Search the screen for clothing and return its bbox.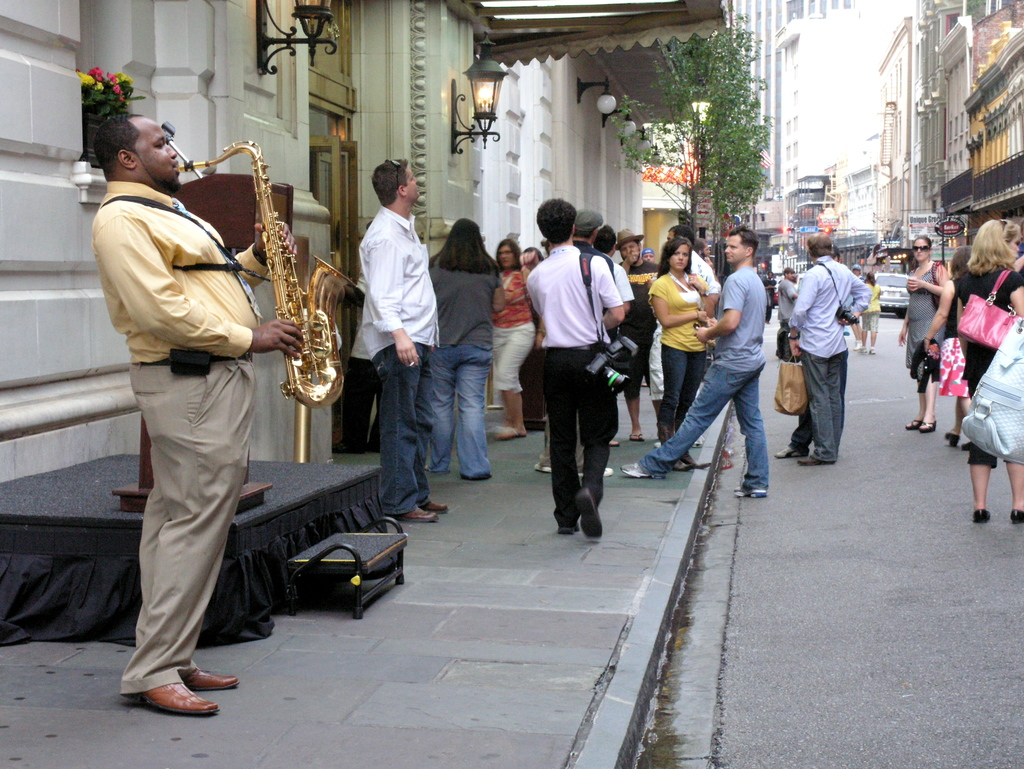
Found: 948/243/1023/398.
